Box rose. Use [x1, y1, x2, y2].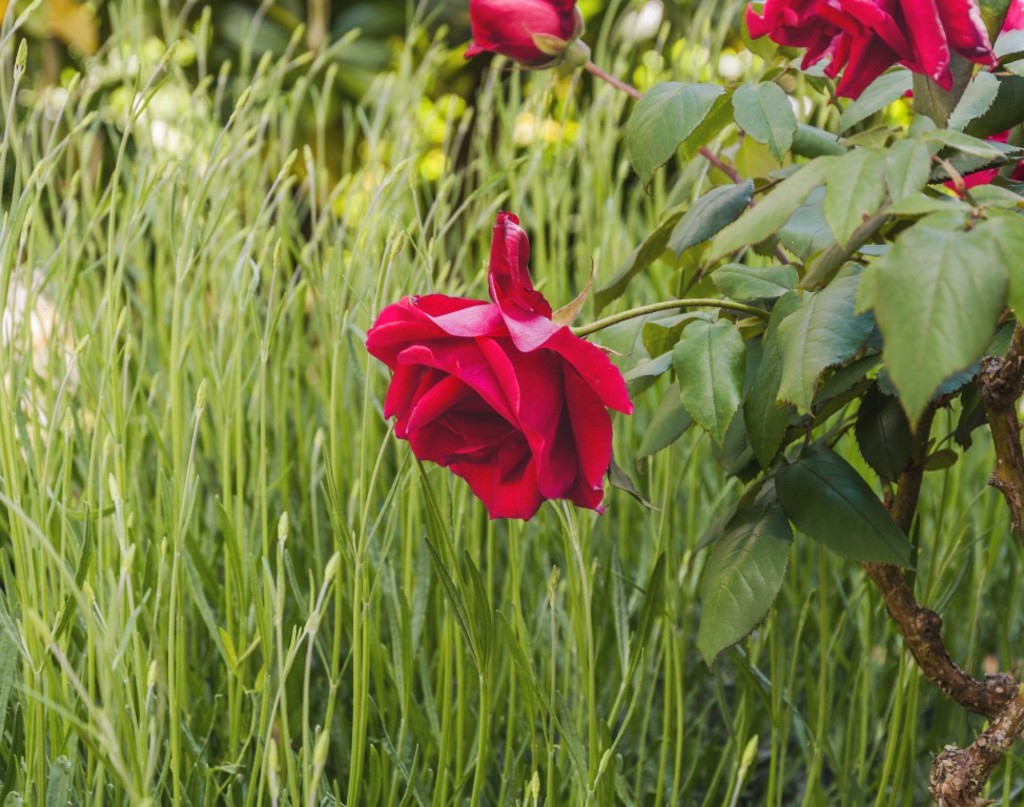
[462, 0, 581, 77].
